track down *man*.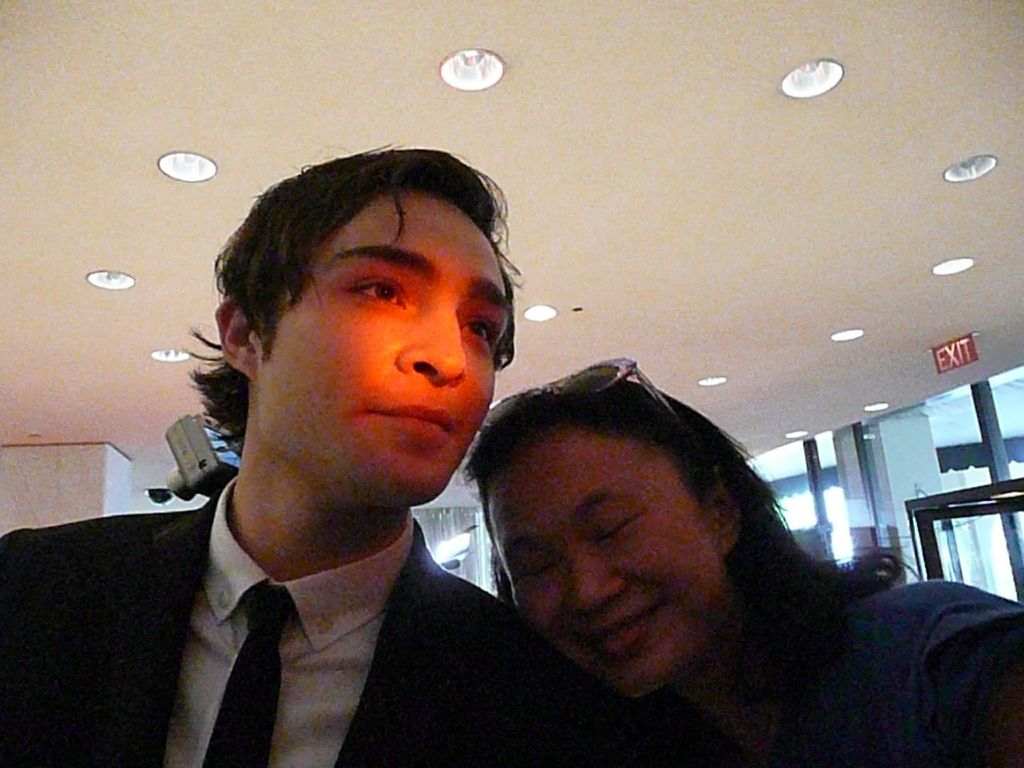
Tracked to detection(86, 158, 655, 767).
